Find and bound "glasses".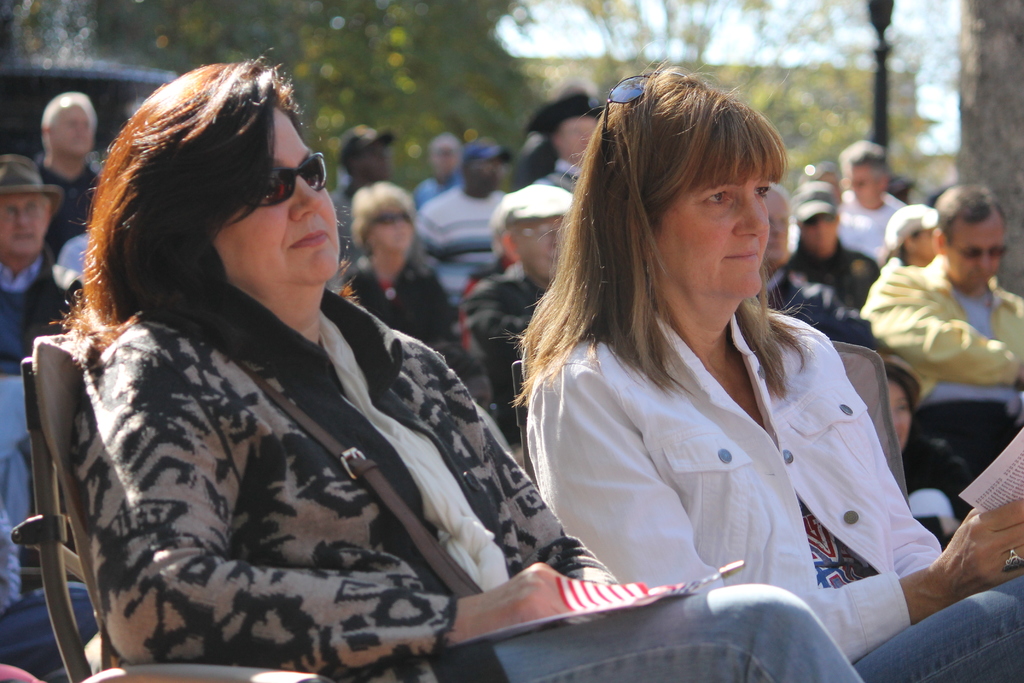
Bound: <region>506, 222, 564, 246</region>.
